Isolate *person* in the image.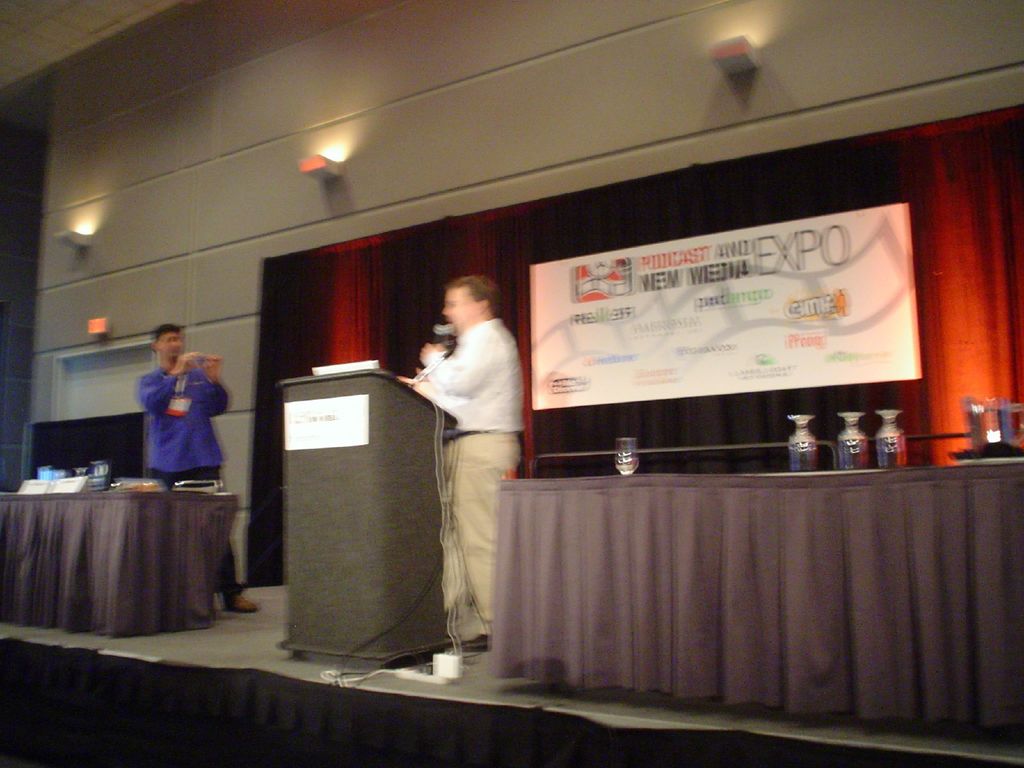
Isolated region: {"left": 400, "top": 263, "right": 529, "bottom": 669}.
